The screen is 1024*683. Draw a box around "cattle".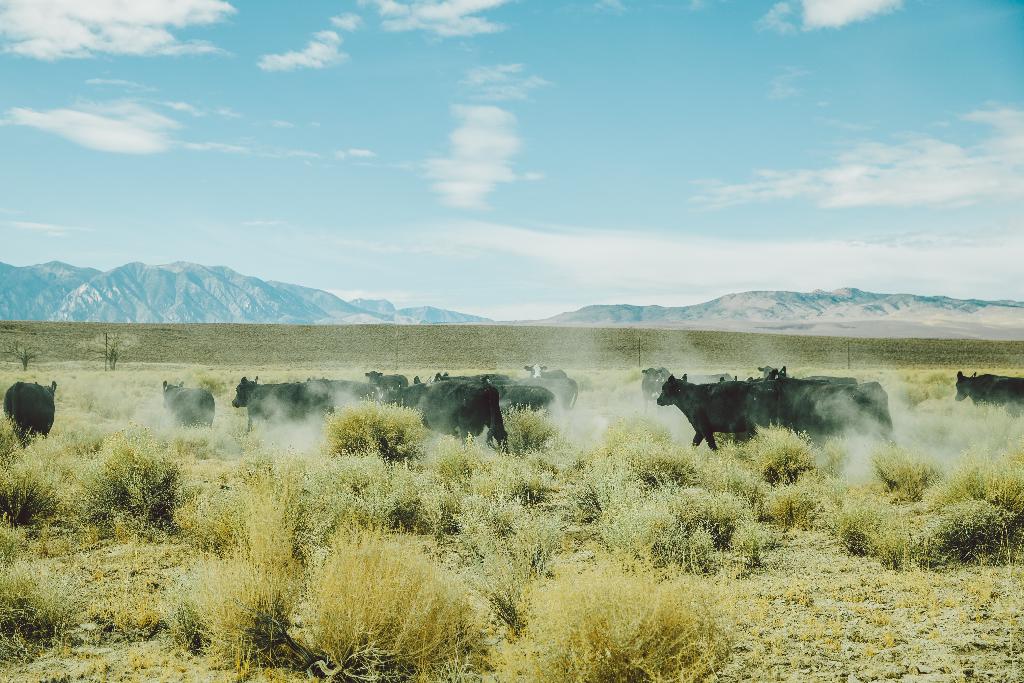
bbox=[656, 372, 735, 395].
